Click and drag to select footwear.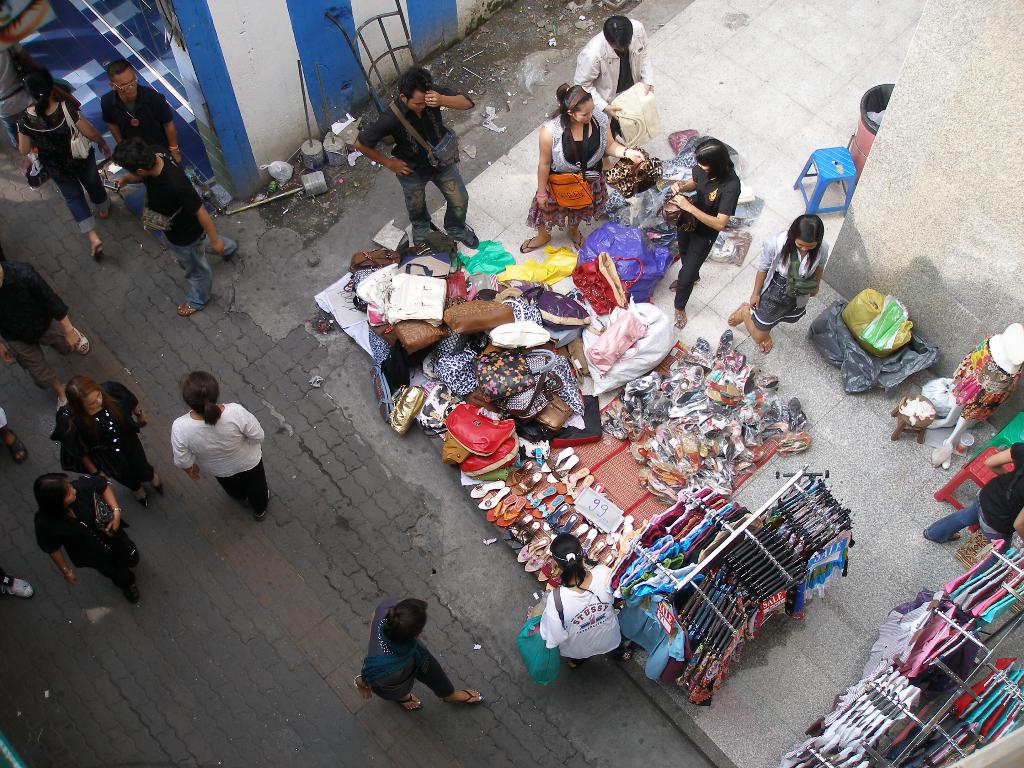
Selection: [922, 531, 959, 542].
